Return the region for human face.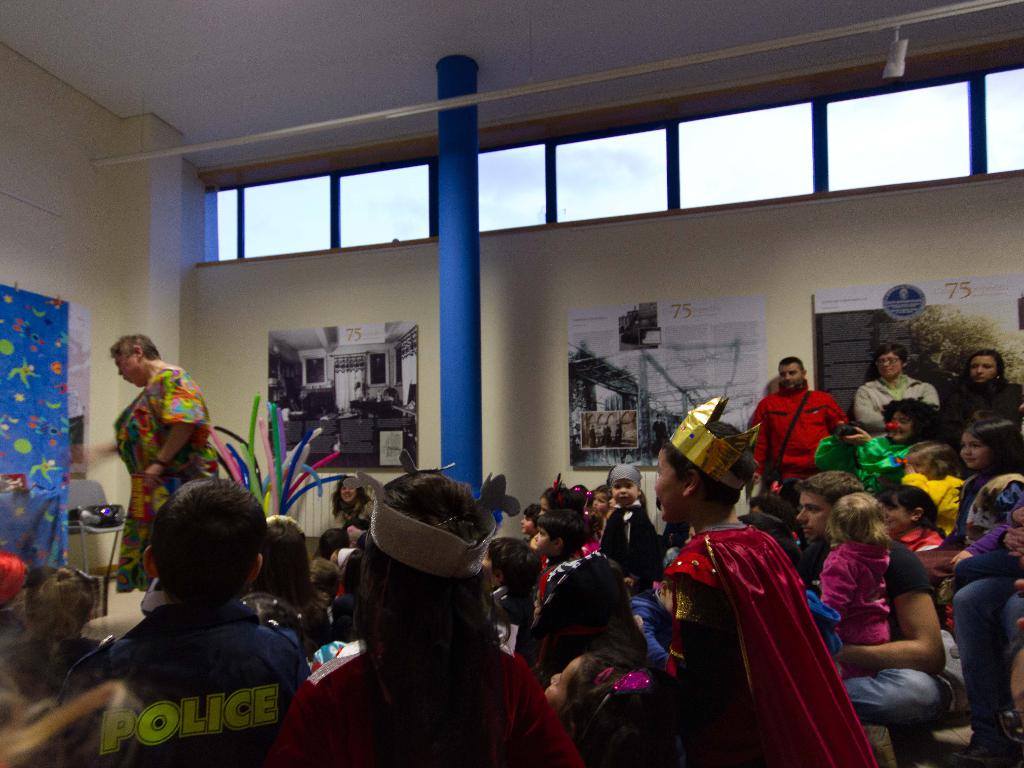
(778, 359, 806, 396).
